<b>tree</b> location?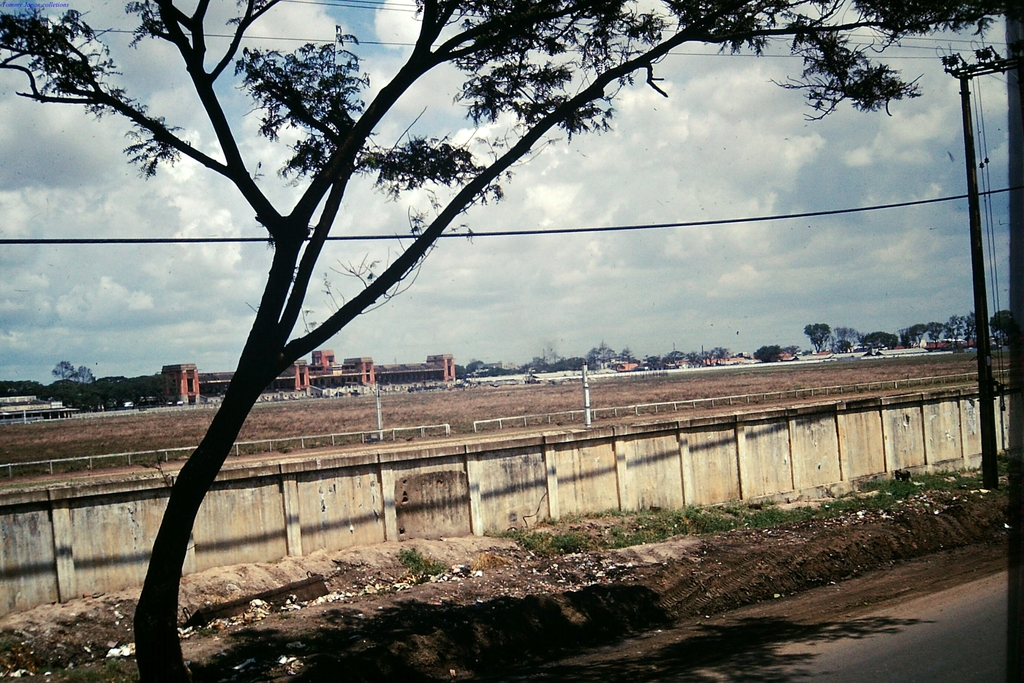
region(800, 325, 833, 352)
